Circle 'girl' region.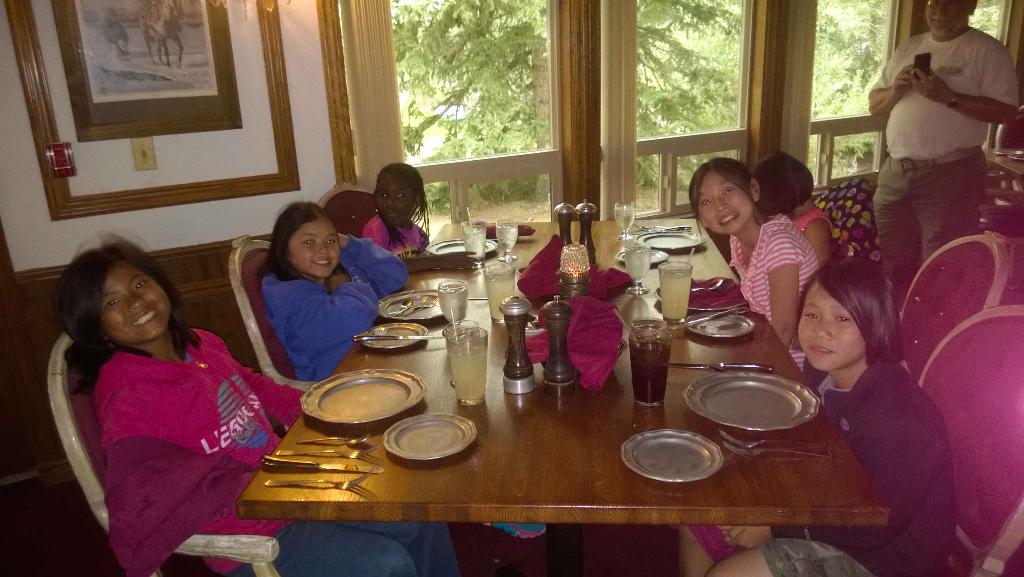
Region: (682, 257, 965, 576).
